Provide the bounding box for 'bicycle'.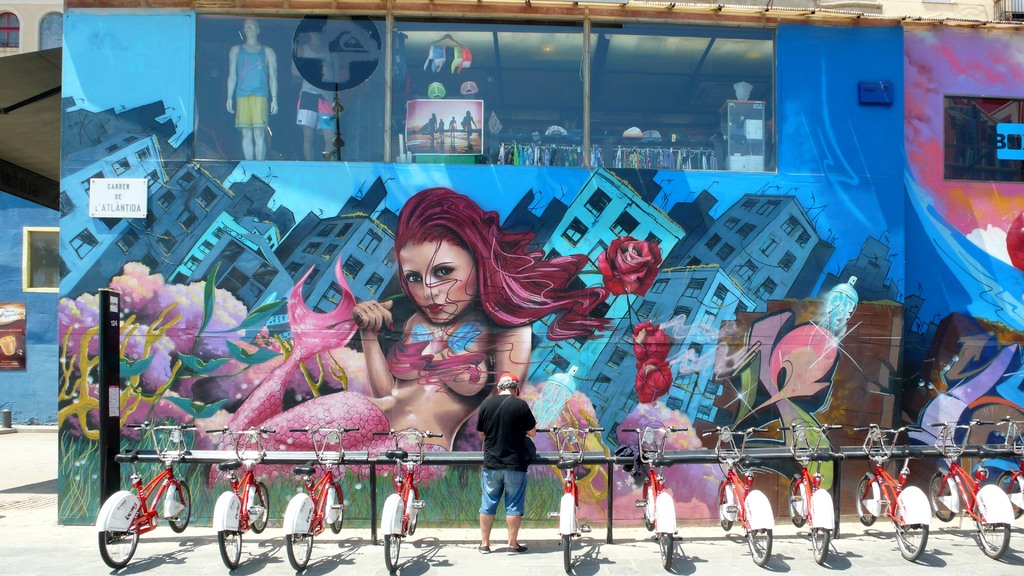
89 419 214 569.
